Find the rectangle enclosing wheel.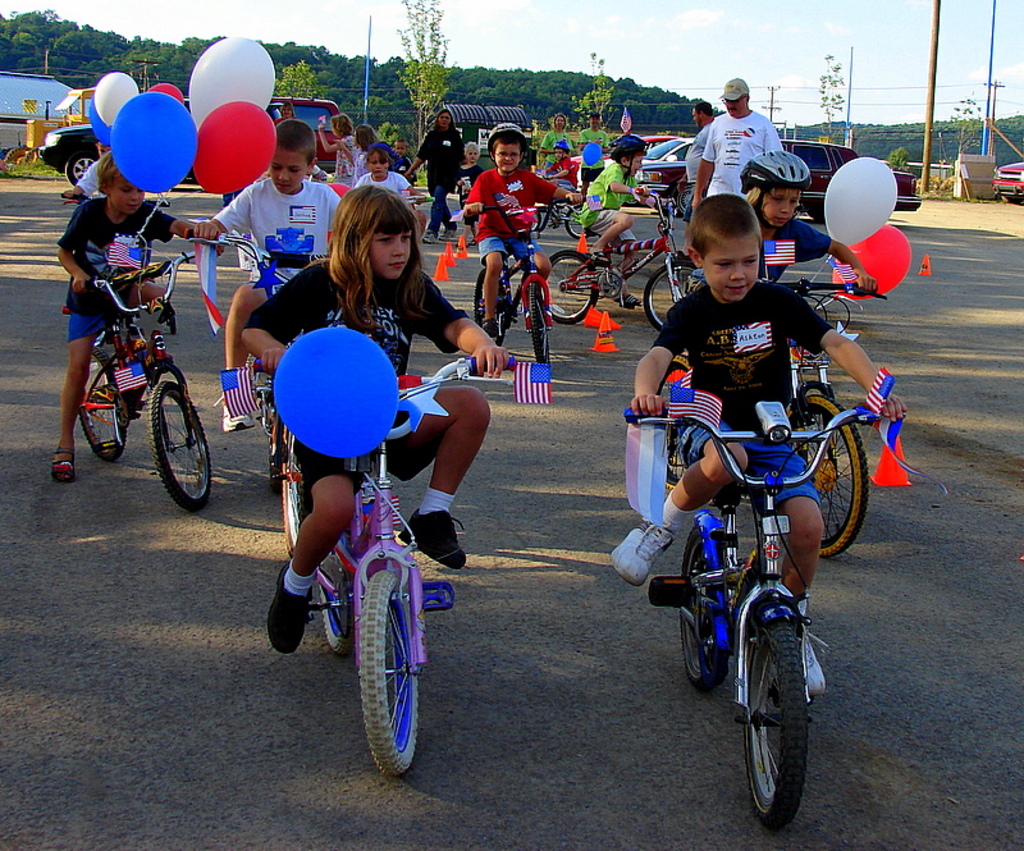
box=[746, 626, 823, 813].
